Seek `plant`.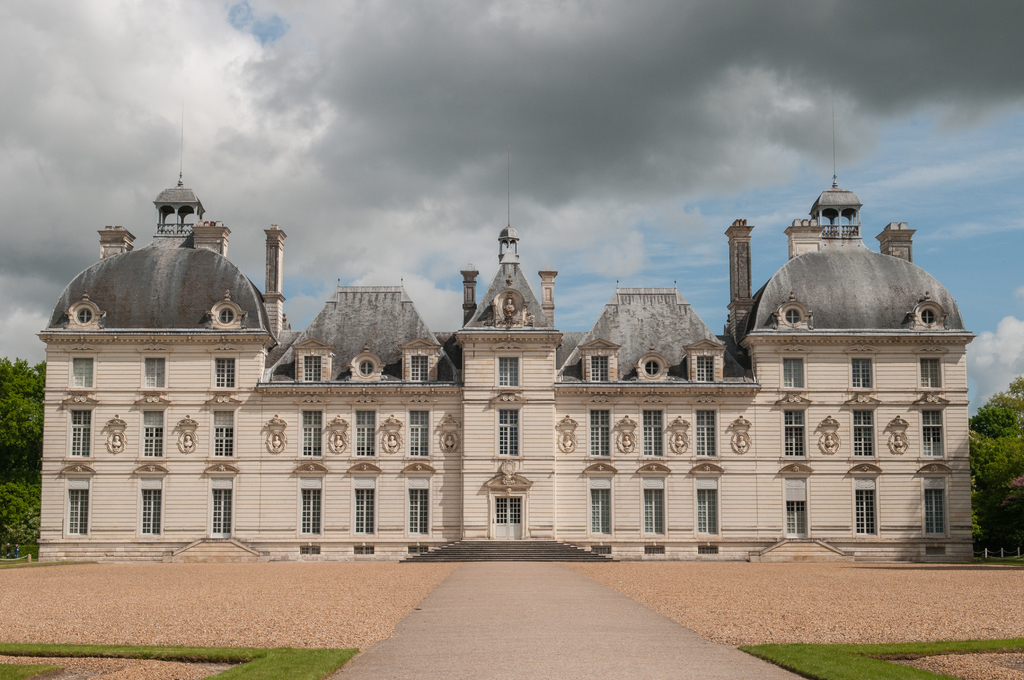
bbox=[728, 634, 1023, 679].
